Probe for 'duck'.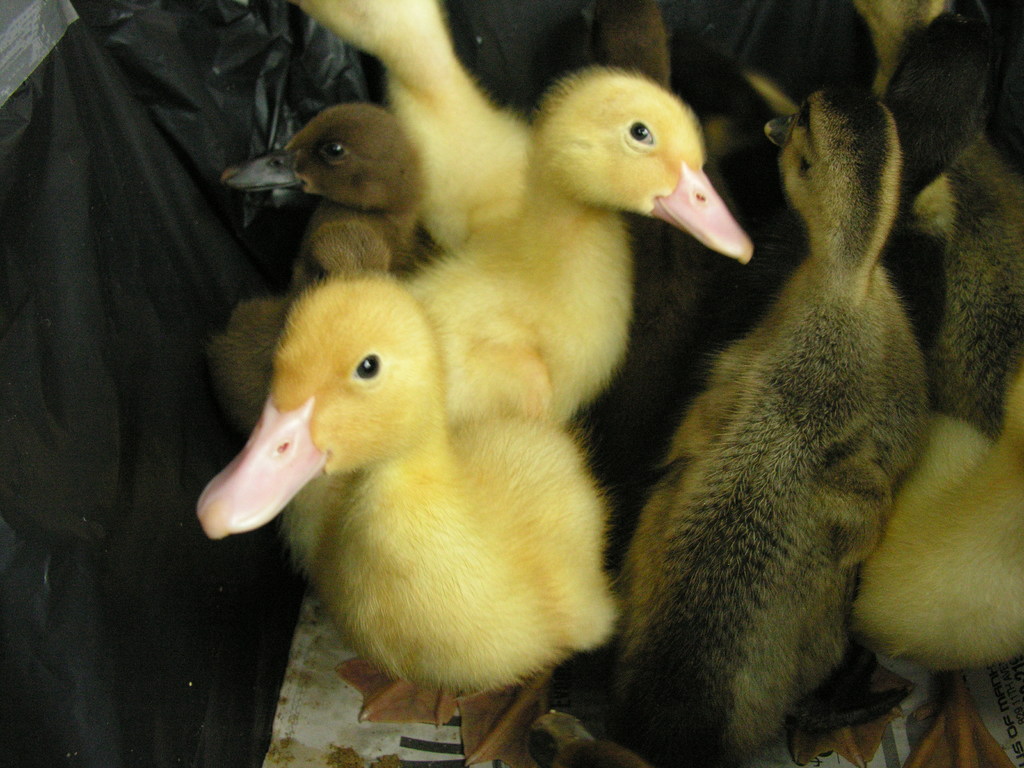
Probe result: left=848, top=376, right=1023, bottom=657.
